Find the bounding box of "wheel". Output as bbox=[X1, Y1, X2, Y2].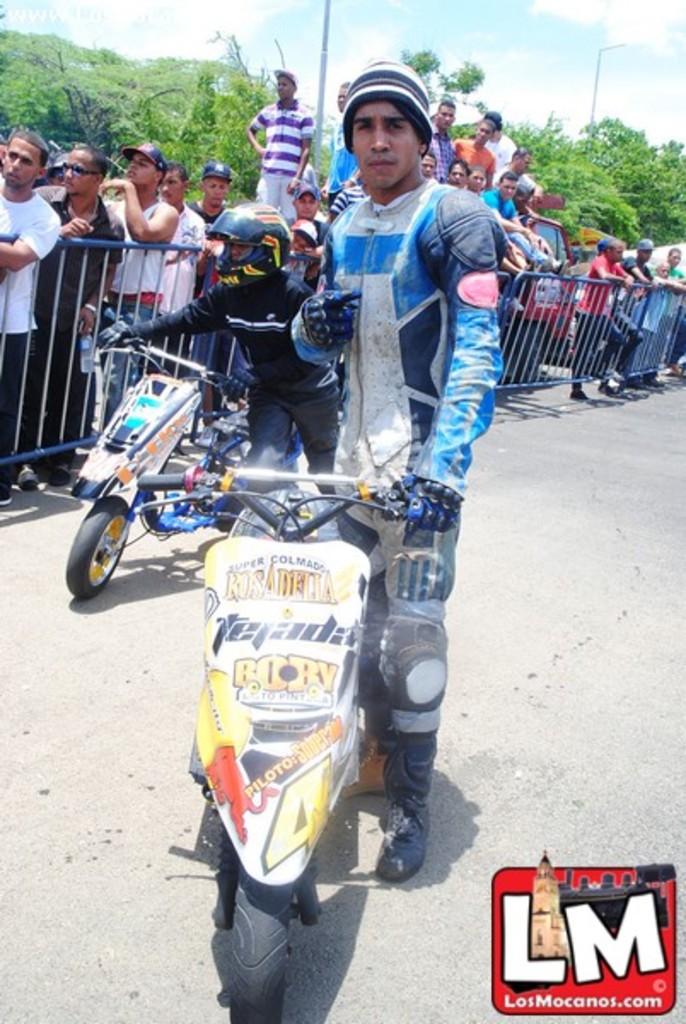
bbox=[60, 497, 126, 604].
